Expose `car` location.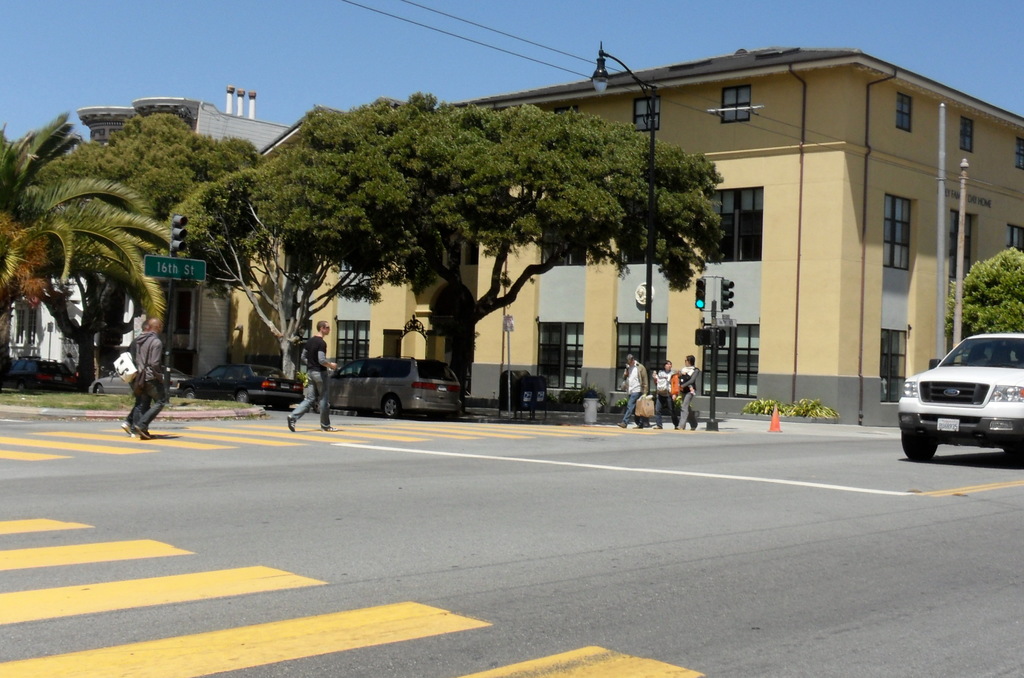
Exposed at [x1=179, y1=359, x2=307, y2=407].
